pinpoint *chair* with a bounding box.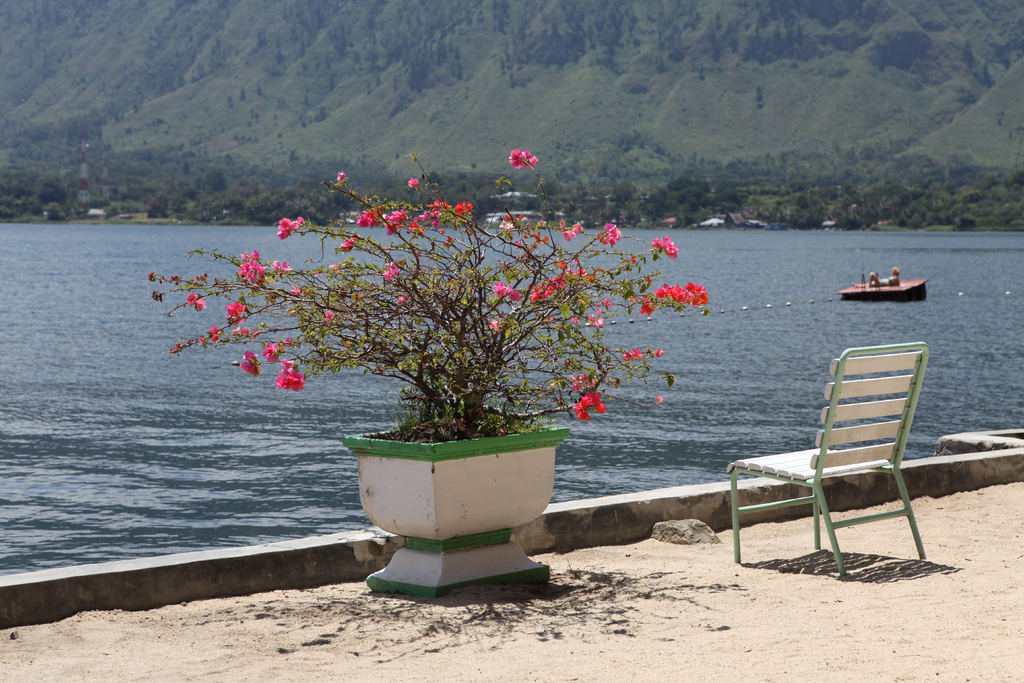
[732,333,943,593].
